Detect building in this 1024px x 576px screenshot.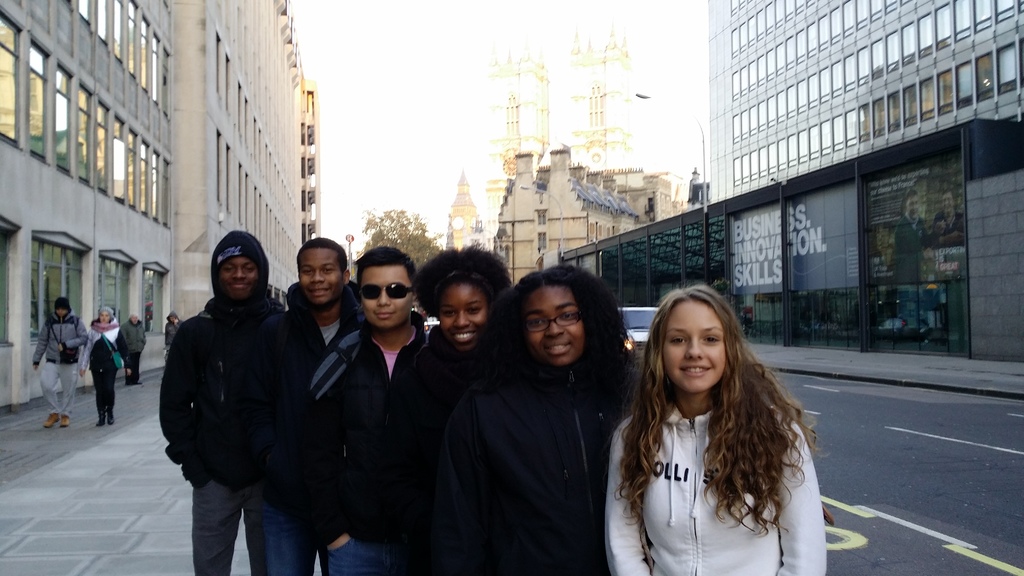
Detection: {"left": 182, "top": 2, "right": 305, "bottom": 319}.
